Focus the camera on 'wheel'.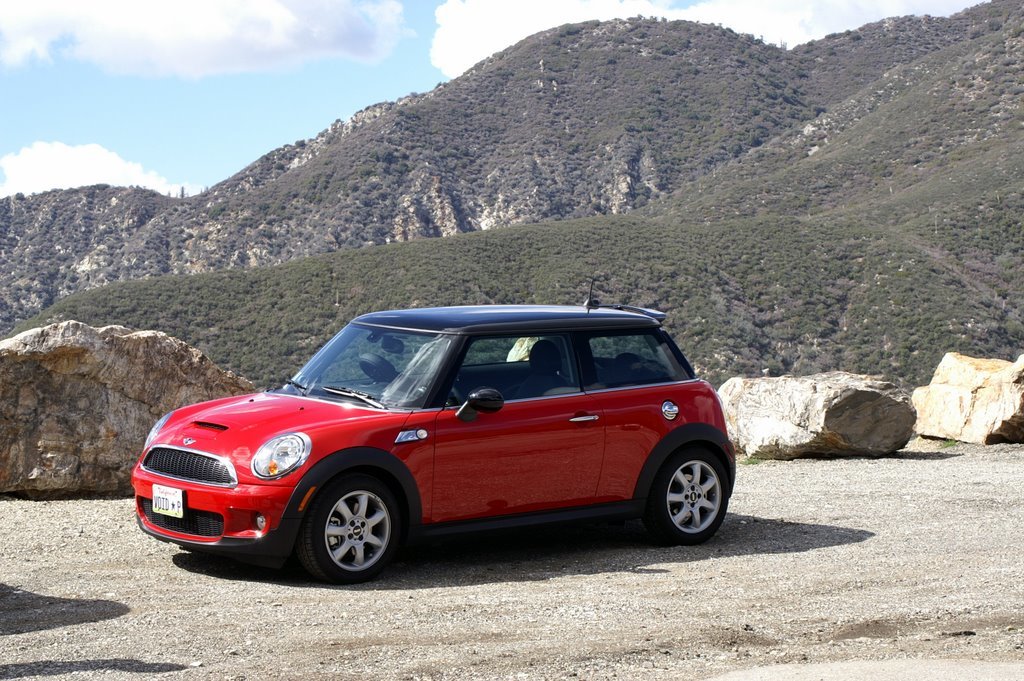
Focus region: BBox(651, 445, 731, 541).
